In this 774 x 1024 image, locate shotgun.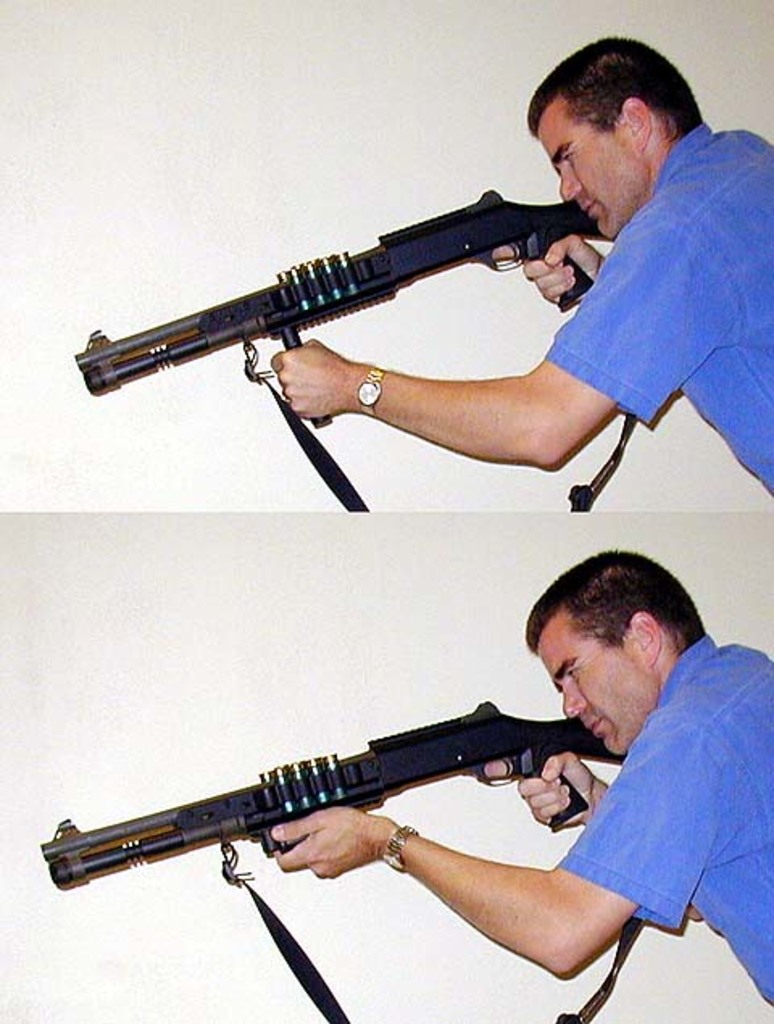
Bounding box: 39,695,626,897.
